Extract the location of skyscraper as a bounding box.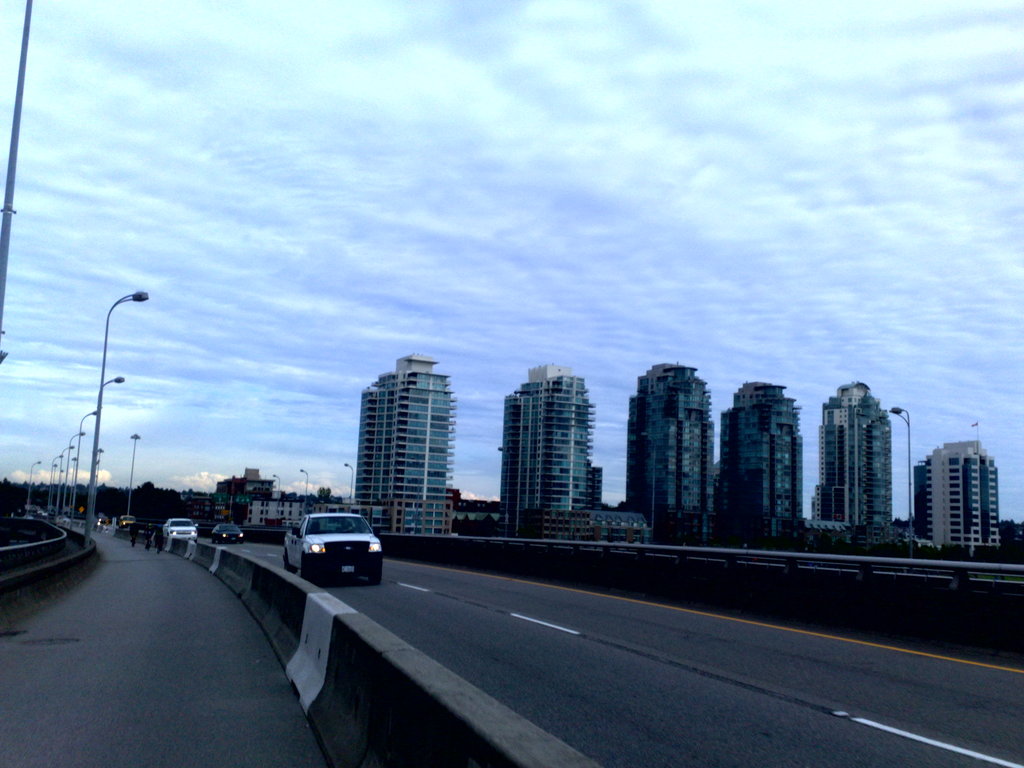
718/375/801/550.
